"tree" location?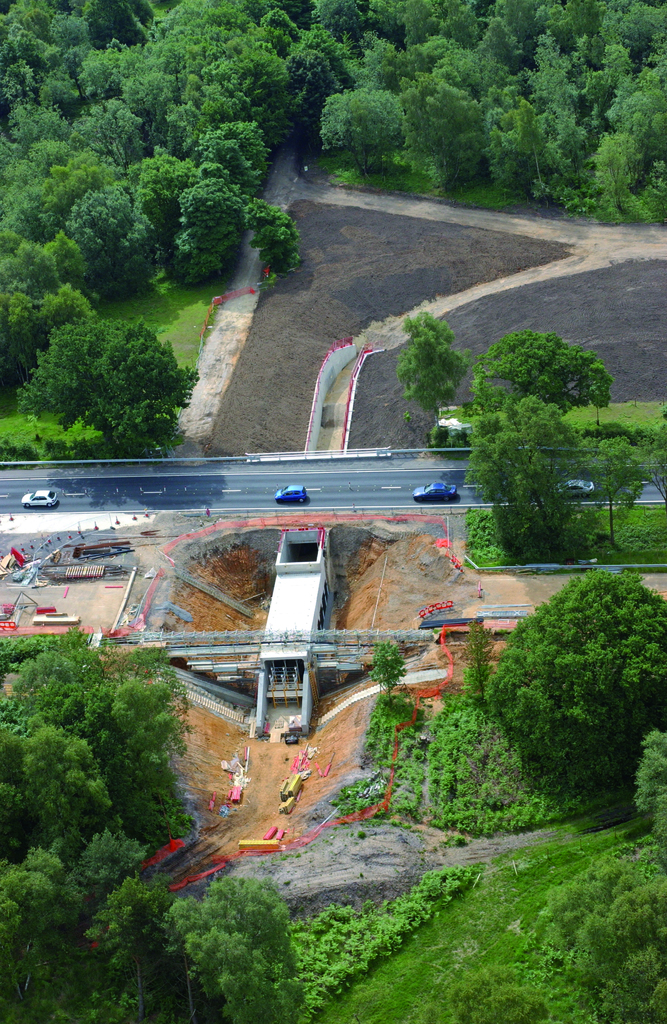
{"x1": 0, "y1": 623, "x2": 309, "y2": 1023}
